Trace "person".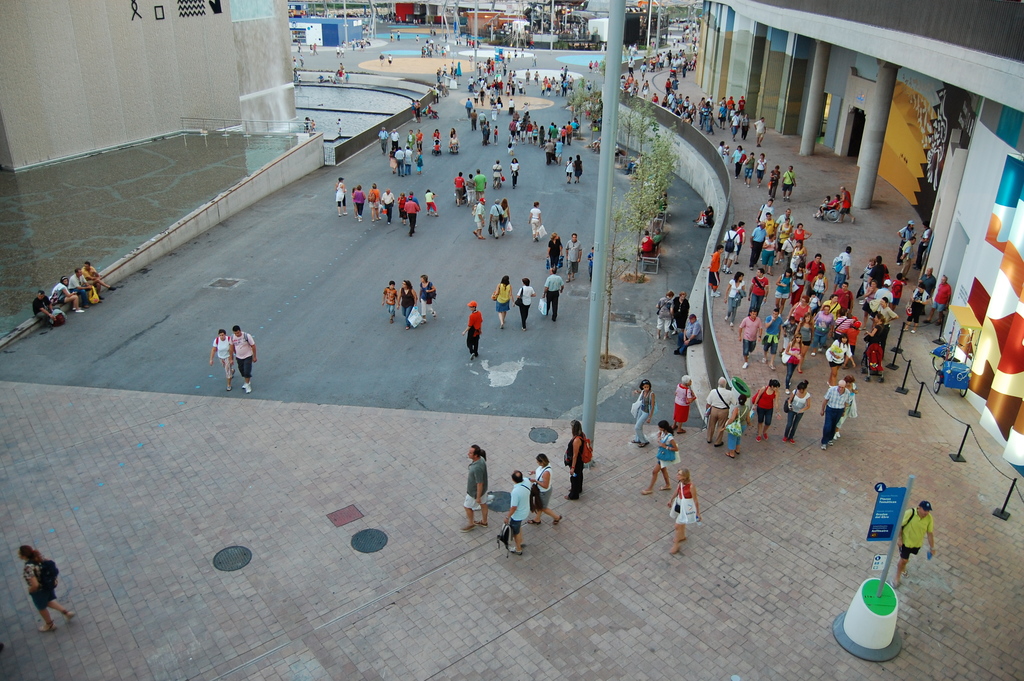
Traced to 697, 95, 705, 110.
